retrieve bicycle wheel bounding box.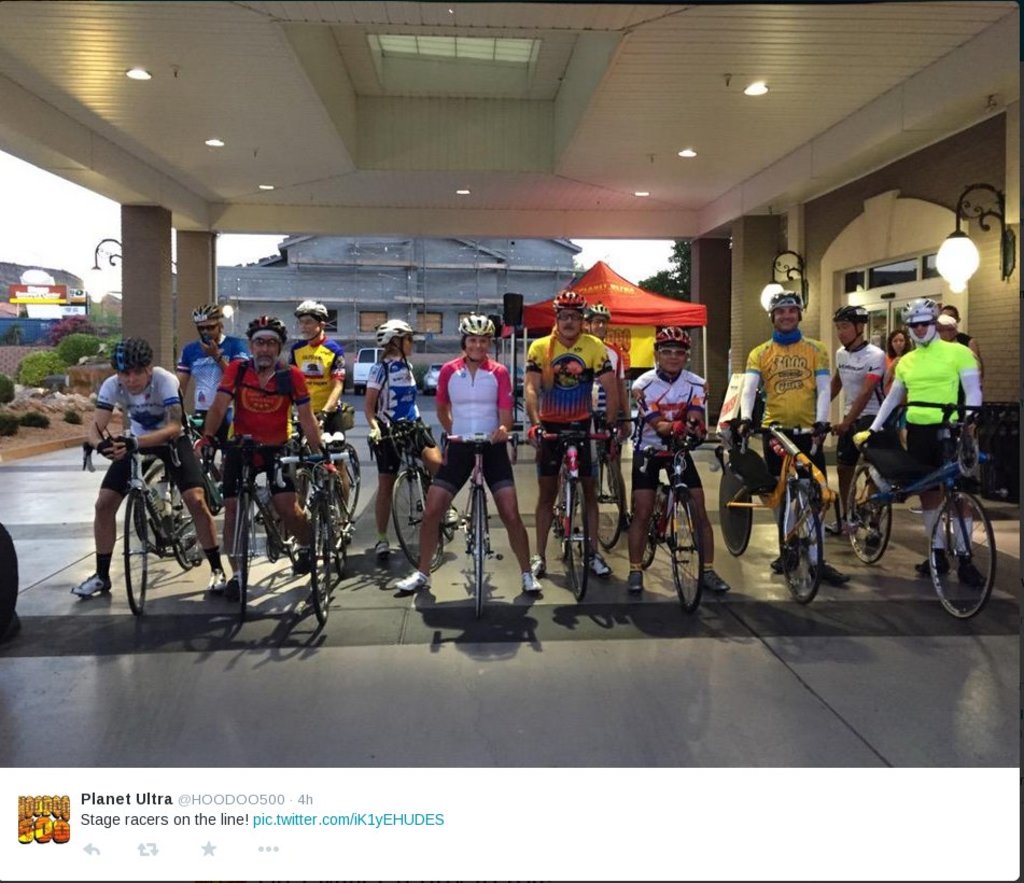
Bounding box: {"x1": 718, "y1": 464, "x2": 757, "y2": 553}.
